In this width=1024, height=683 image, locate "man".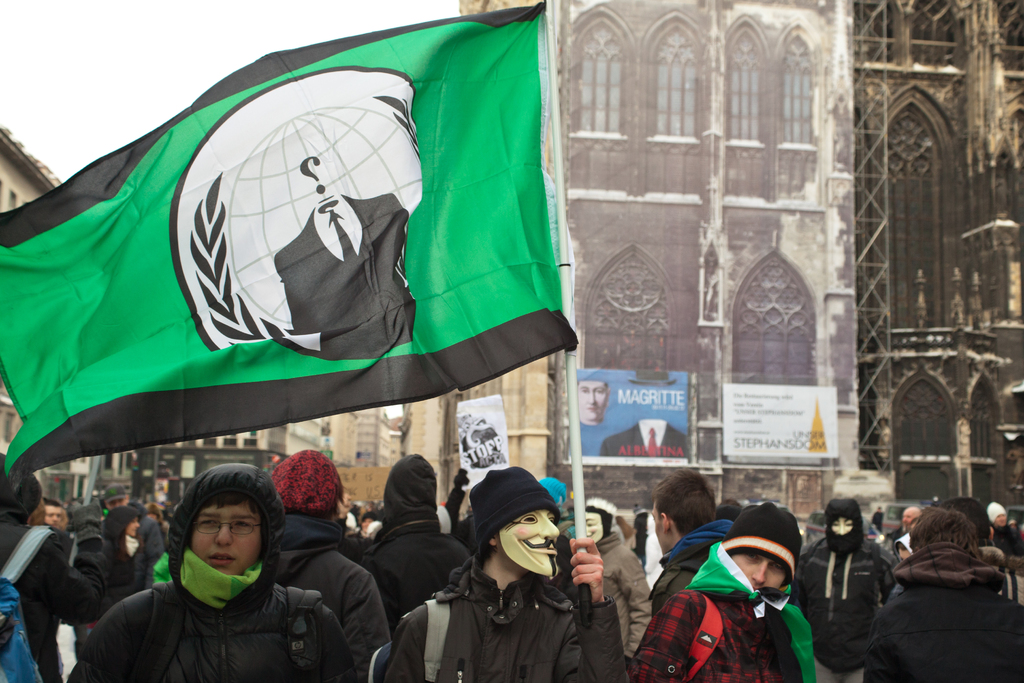
Bounding box: detection(354, 452, 474, 632).
